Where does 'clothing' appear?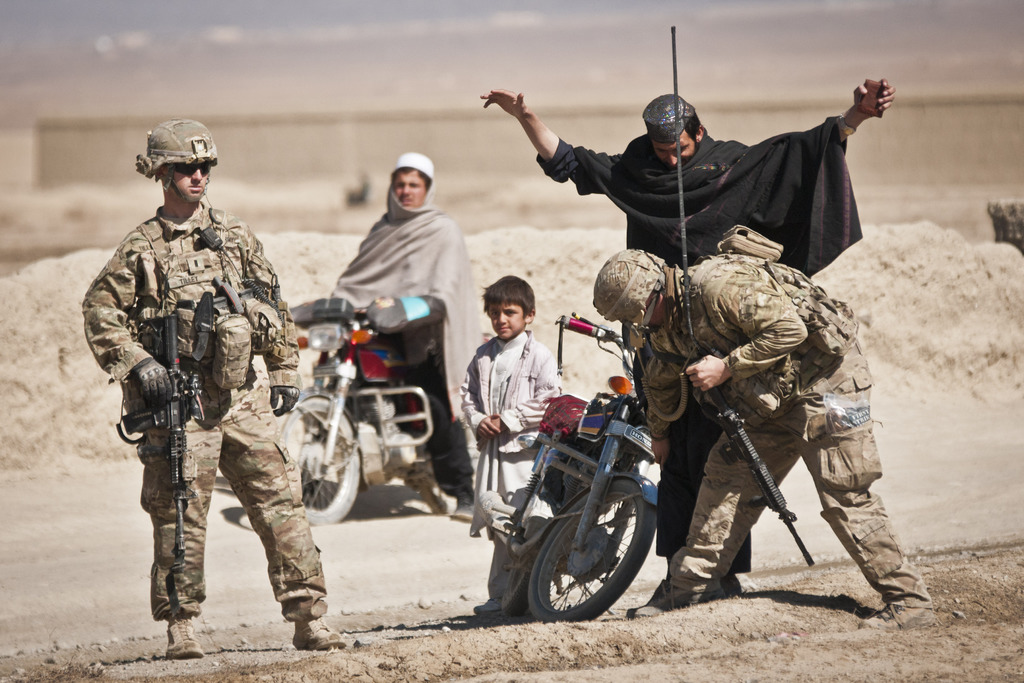
Appears at {"left": 639, "top": 249, "right": 922, "bottom": 636}.
